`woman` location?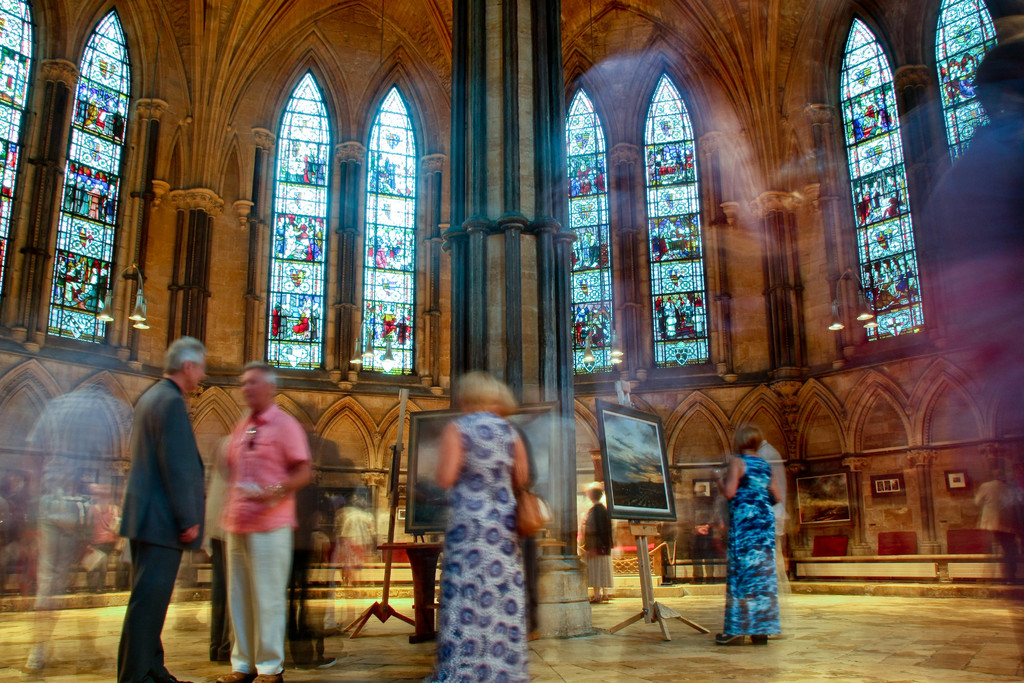
(left=580, top=481, right=613, bottom=603)
